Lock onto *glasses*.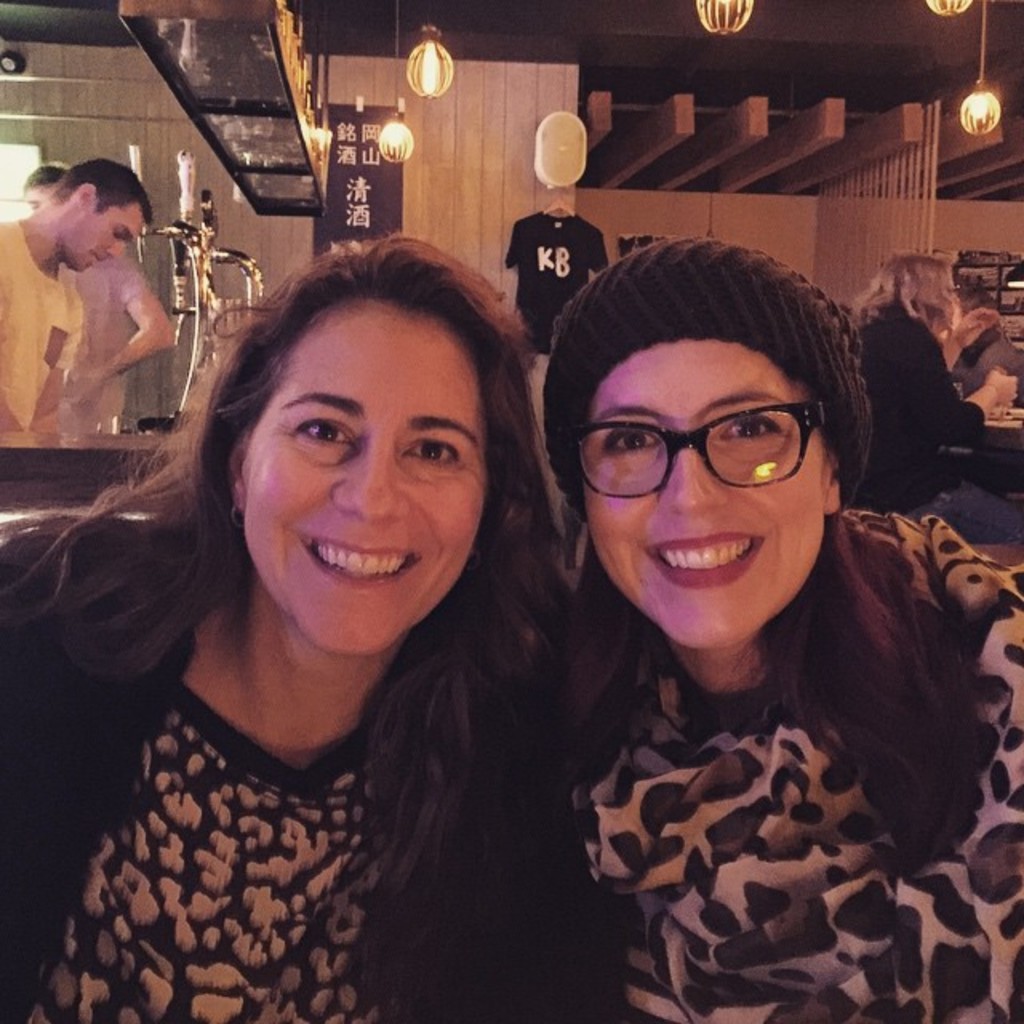
Locked: [555,390,845,499].
